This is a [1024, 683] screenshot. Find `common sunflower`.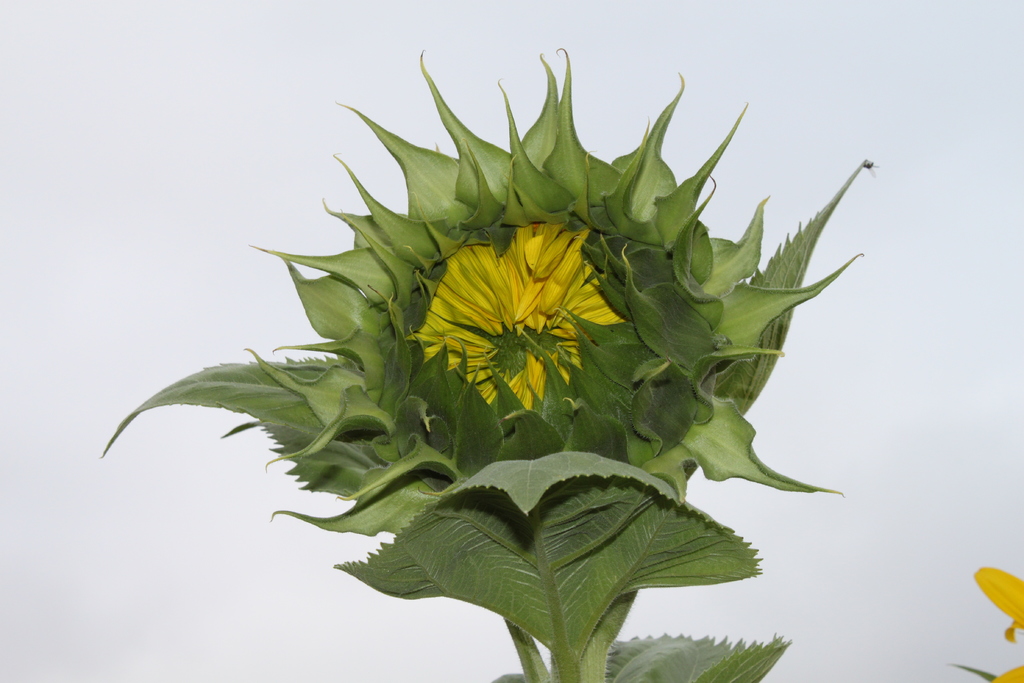
Bounding box: <bbox>149, 56, 830, 662</bbox>.
